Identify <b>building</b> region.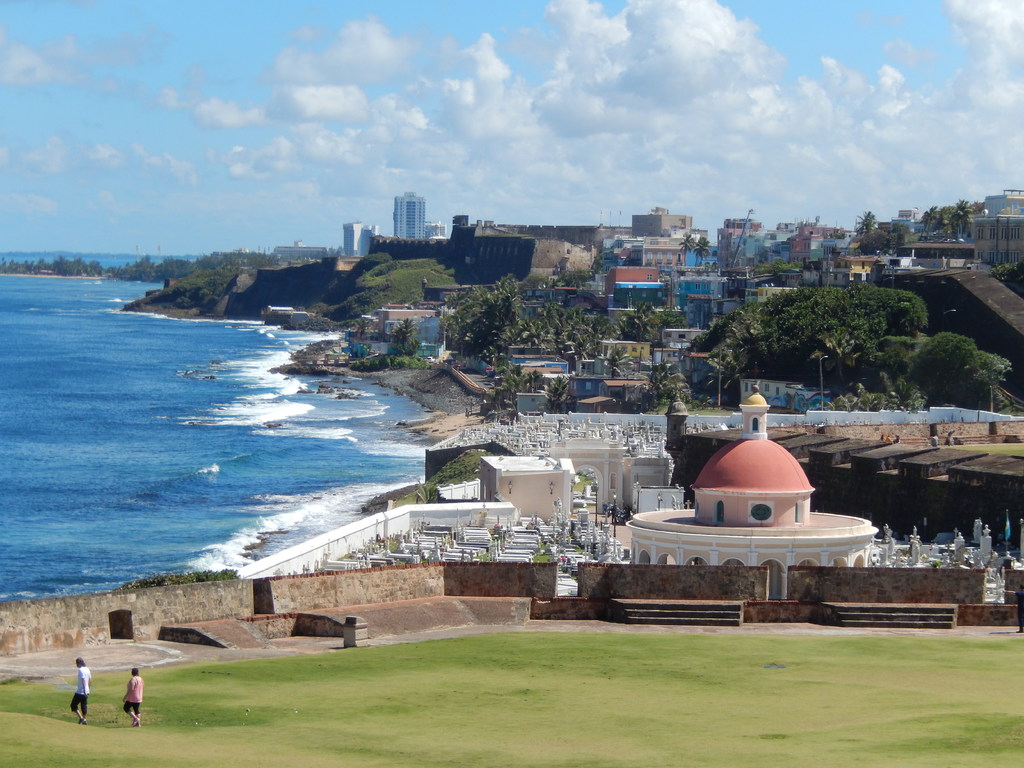
Region: 394 192 429 242.
